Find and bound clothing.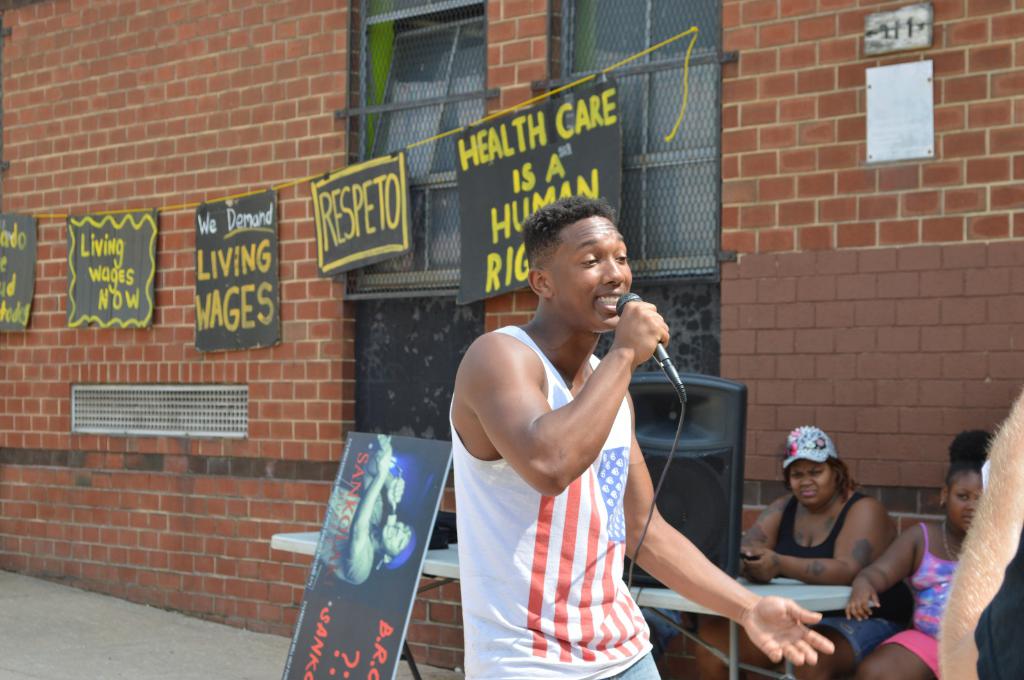
Bound: locate(436, 319, 670, 679).
